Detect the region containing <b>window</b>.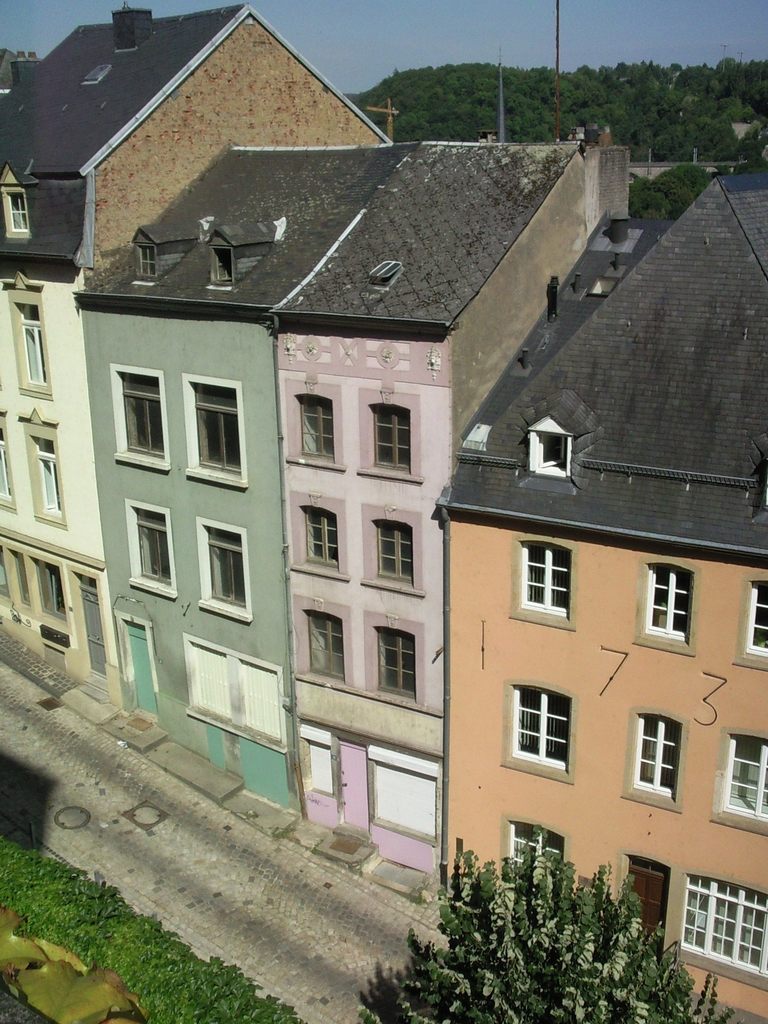
371 406 415 476.
